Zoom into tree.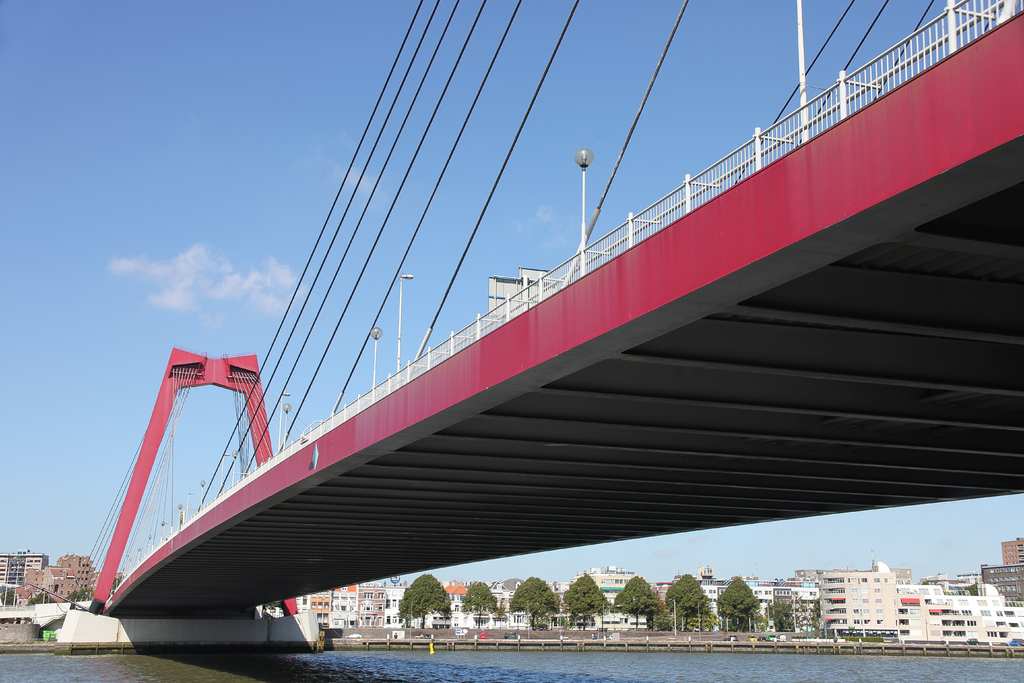
Zoom target: (left=564, top=570, right=612, bottom=628).
